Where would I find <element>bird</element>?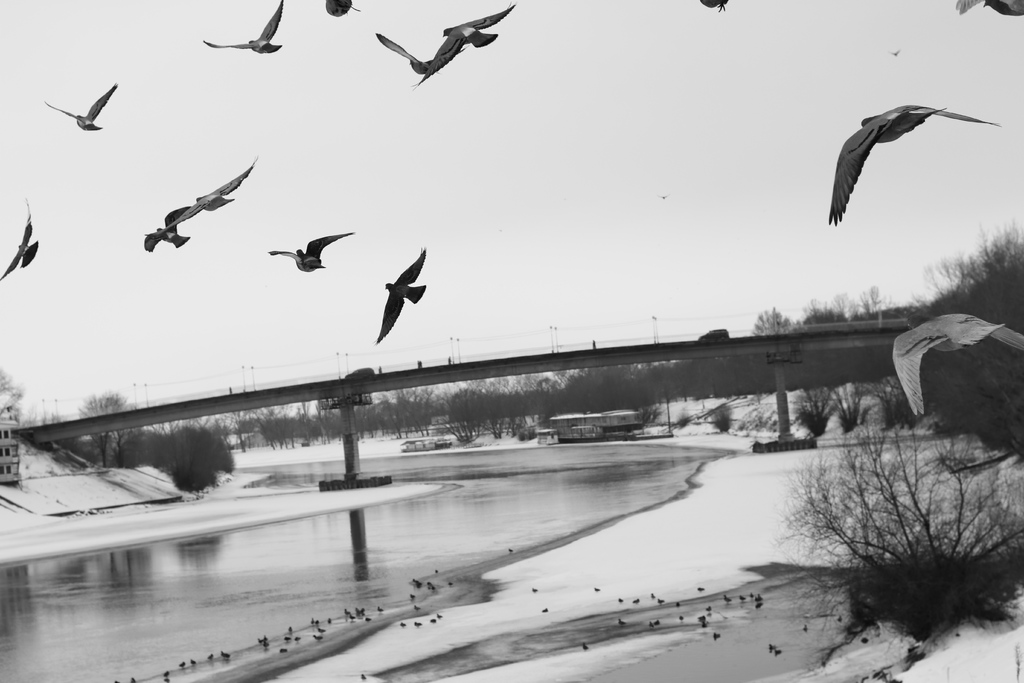
At detection(0, 201, 36, 281).
